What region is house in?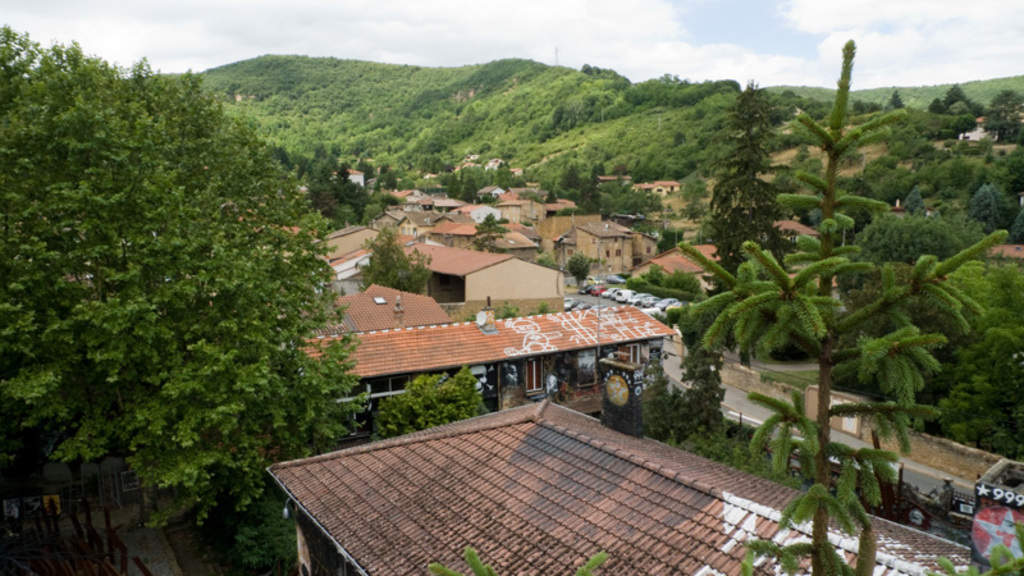
<region>320, 147, 586, 216</region>.
